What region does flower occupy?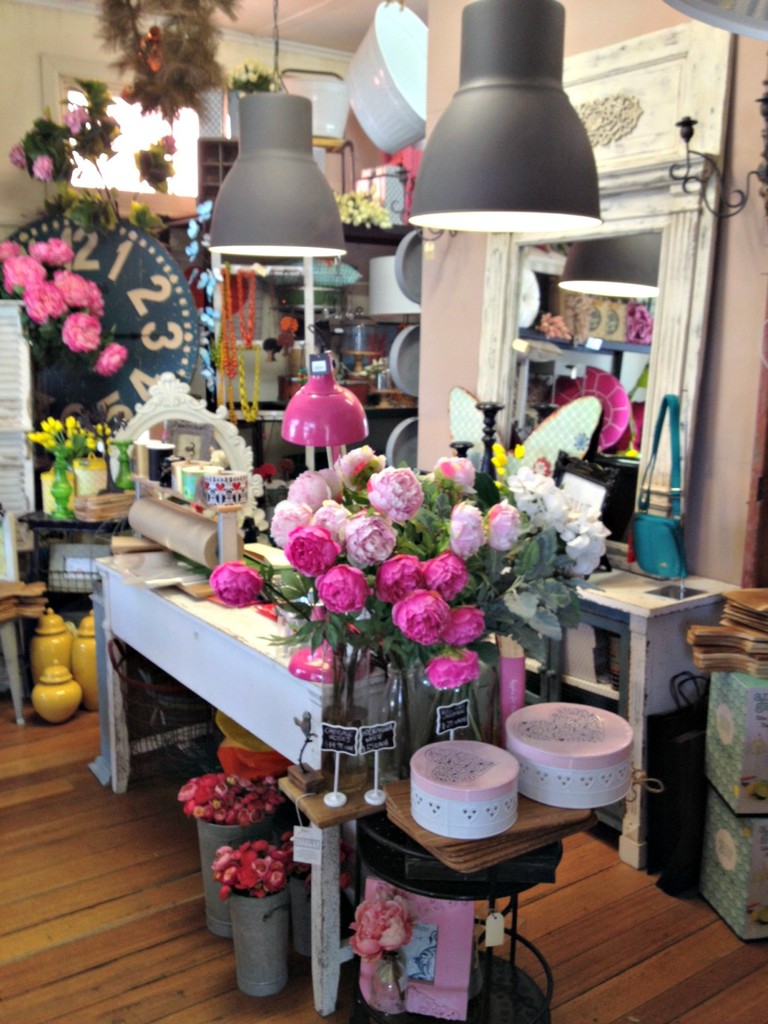
x1=380, y1=550, x2=424, y2=602.
